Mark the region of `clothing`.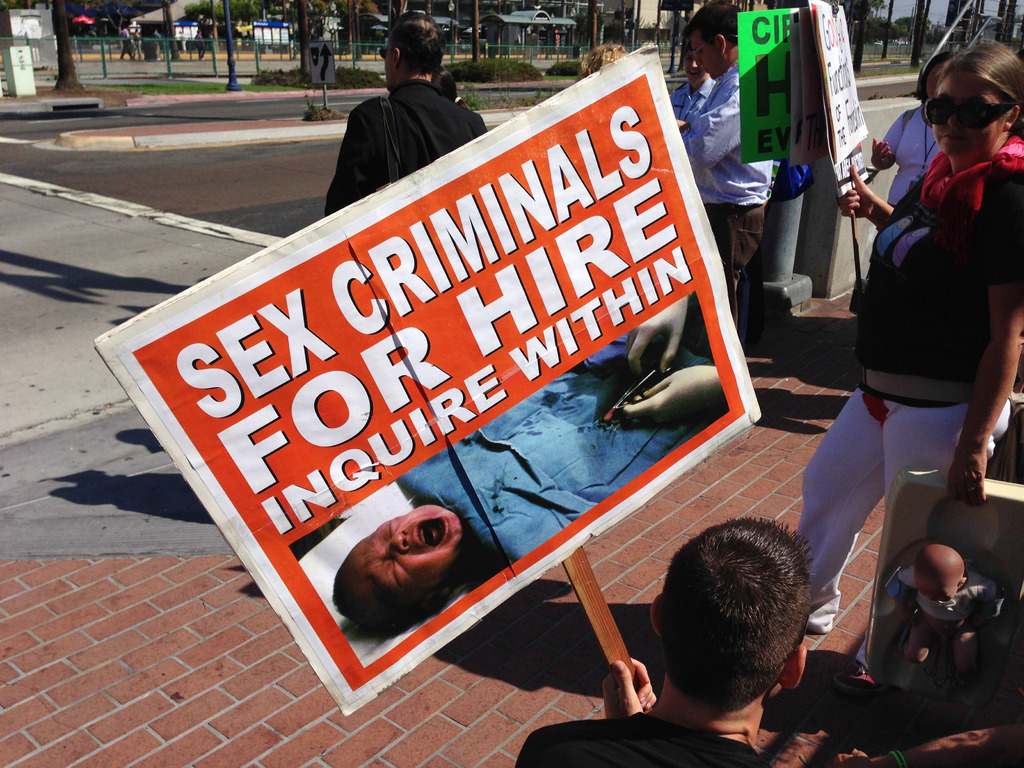
Region: bbox=[666, 77, 717, 124].
